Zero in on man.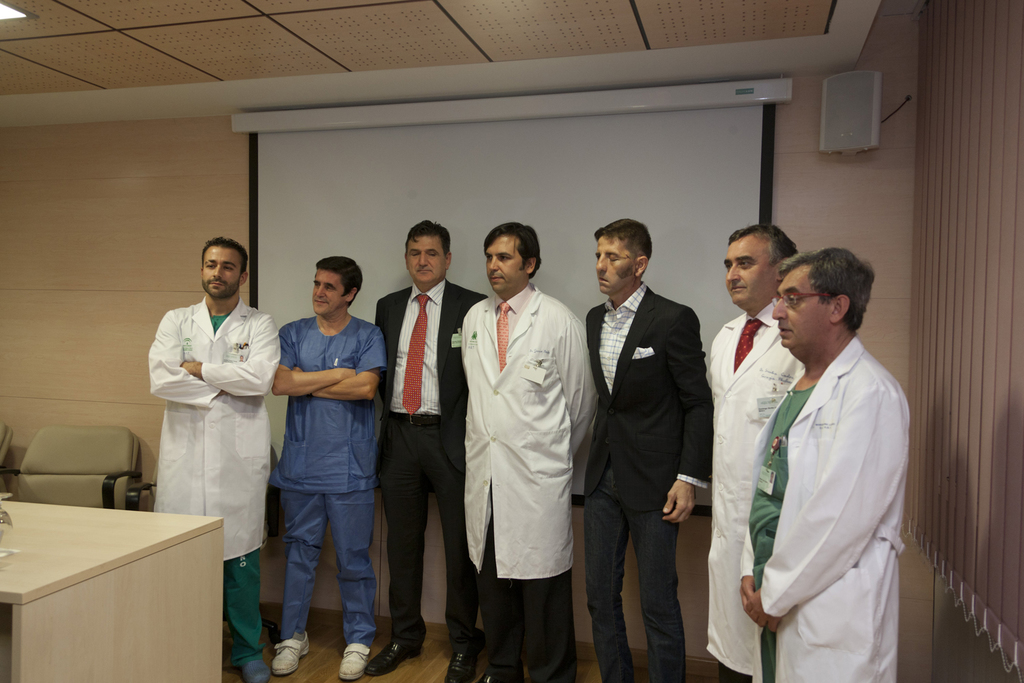
Zeroed in: (x1=587, y1=221, x2=714, y2=682).
